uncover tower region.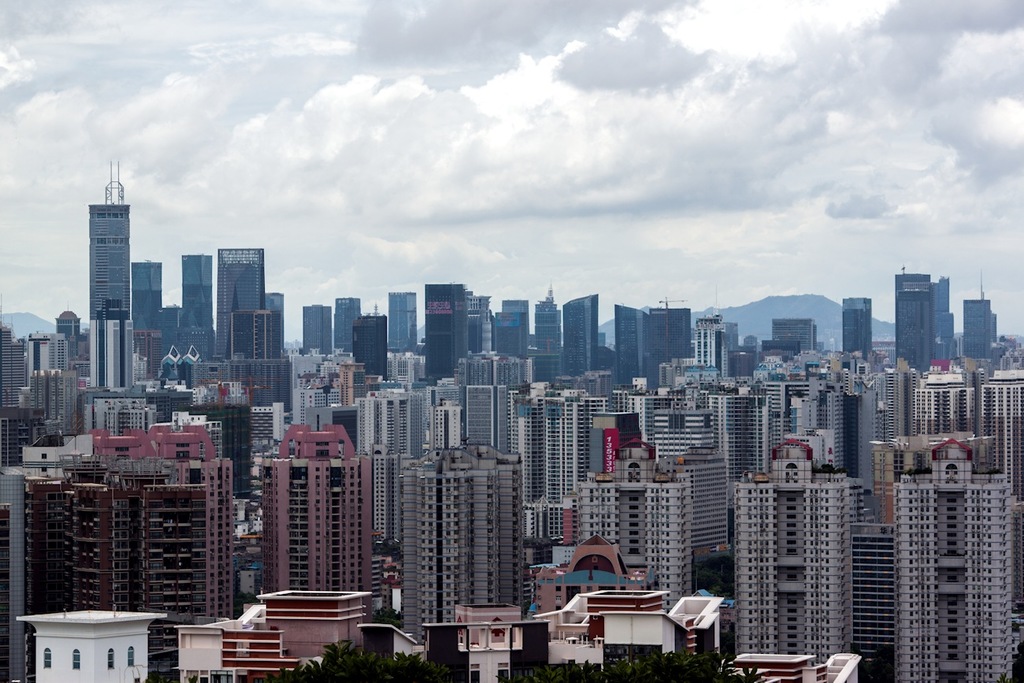
Uncovered: box(214, 241, 271, 364).
